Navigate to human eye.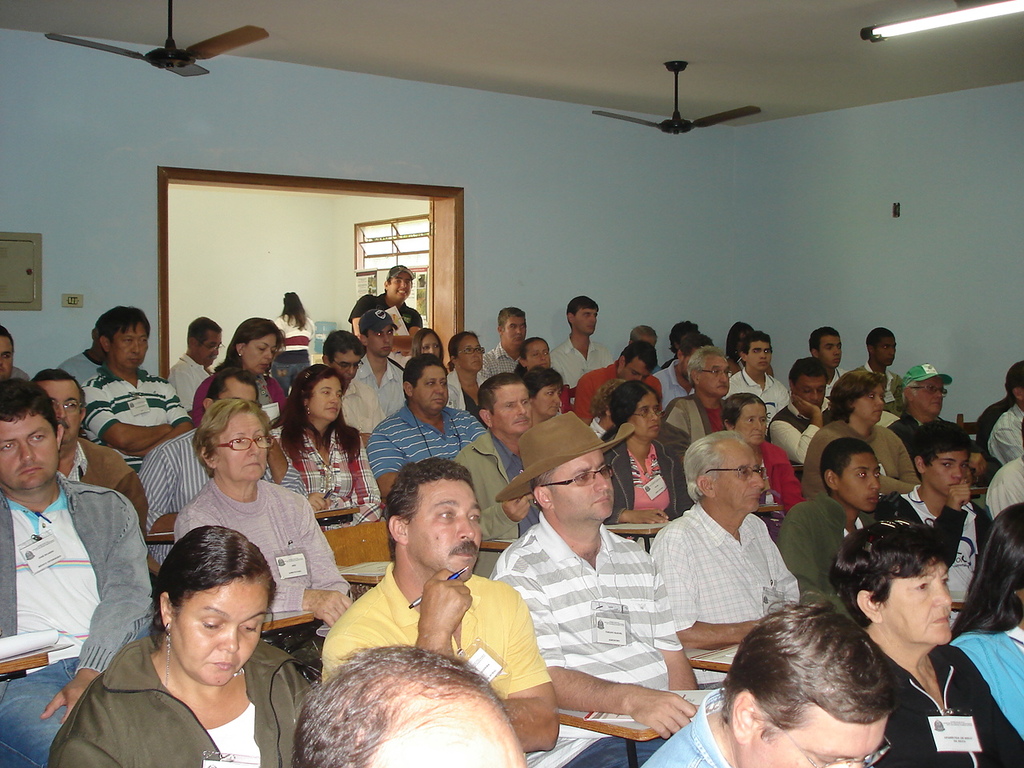
Navigation target: (left=336, top=393, right=342, bottom=401).
